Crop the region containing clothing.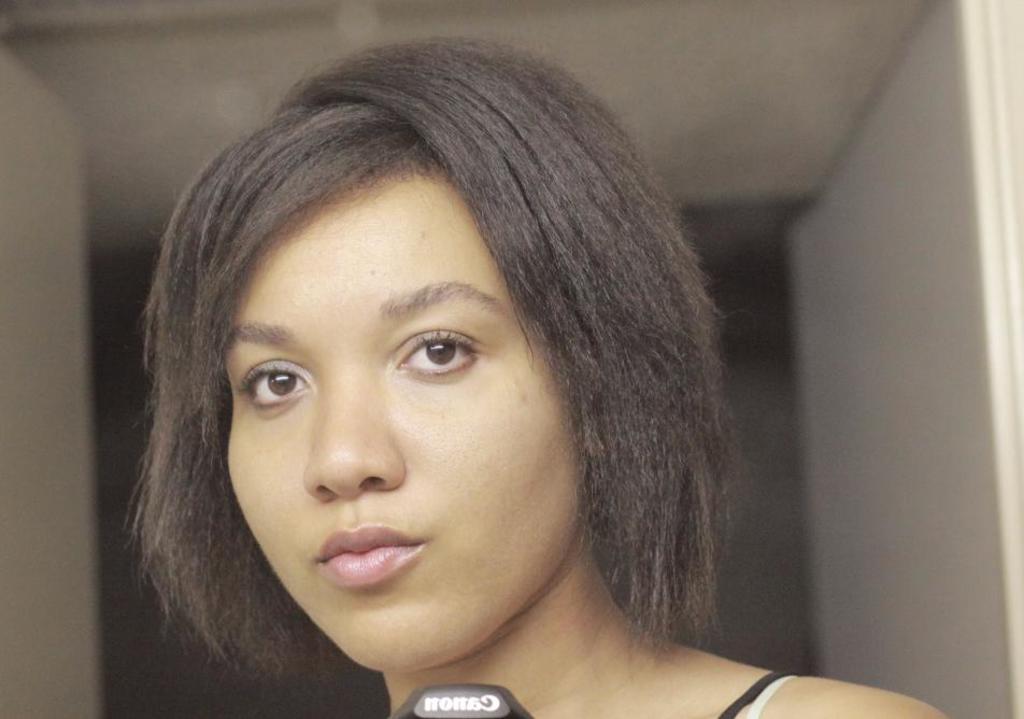
Crop region: 713:675:785:718.
